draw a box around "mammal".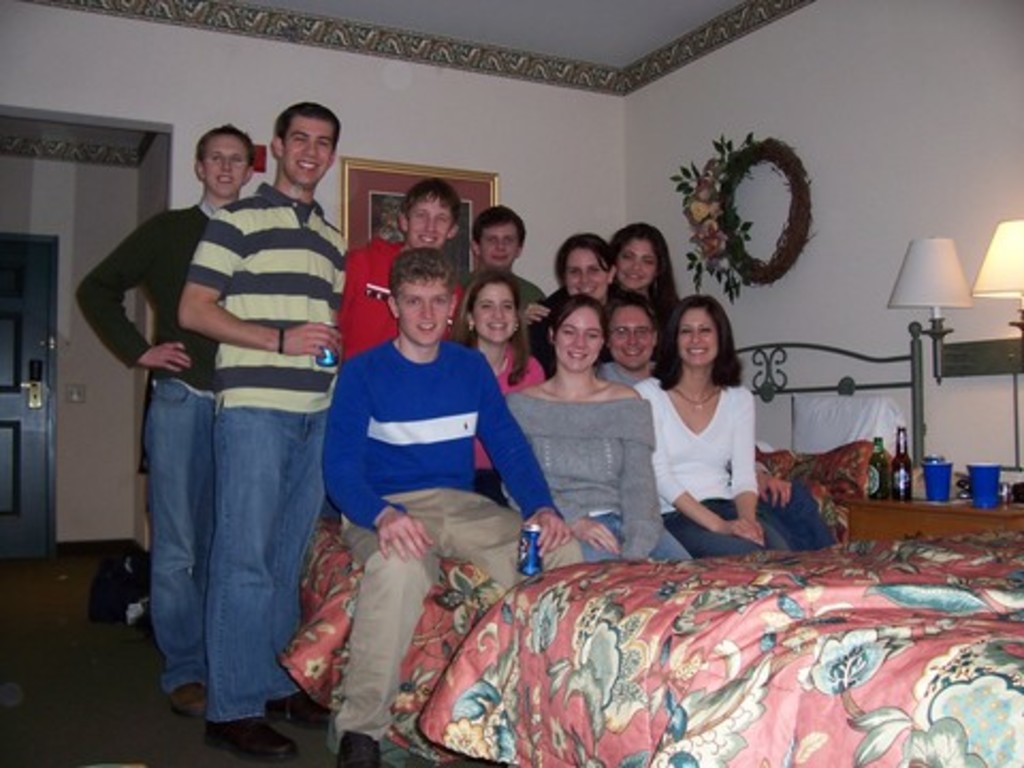
[503,284,695,567].
